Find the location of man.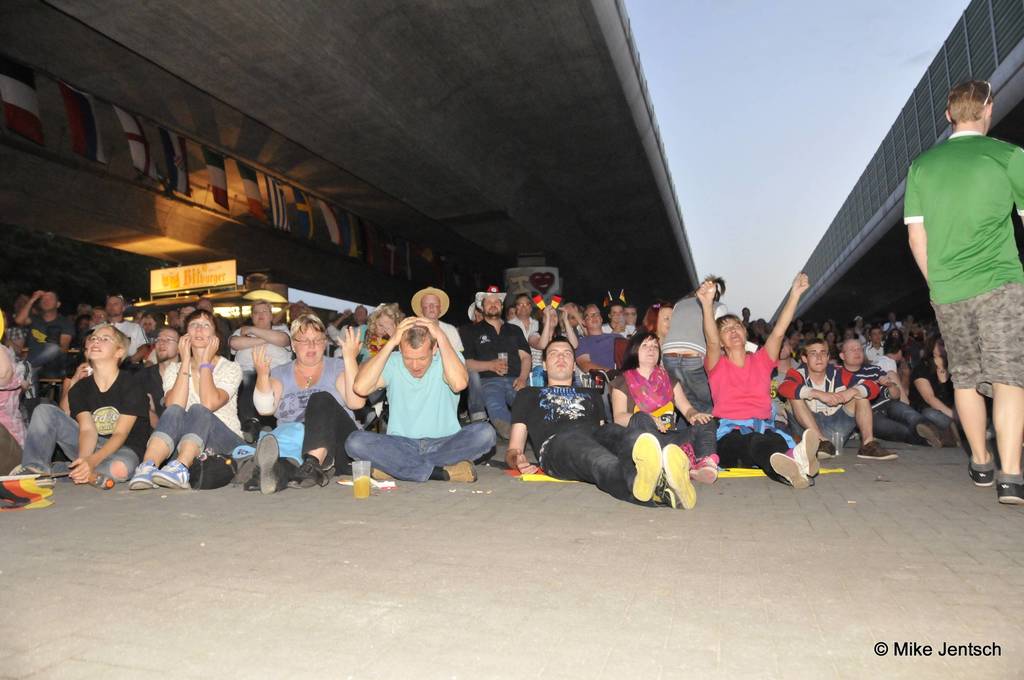
Location: 844:341:939:450.
